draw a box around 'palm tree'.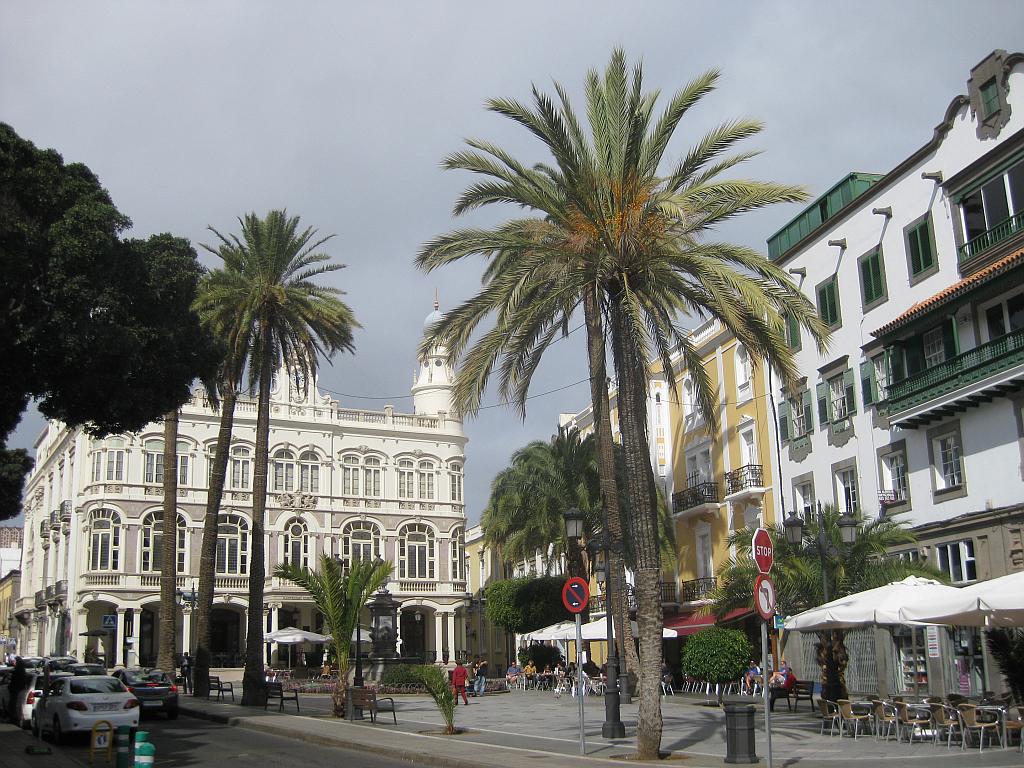
[left=189, top=213, right=343, bottom=721].
